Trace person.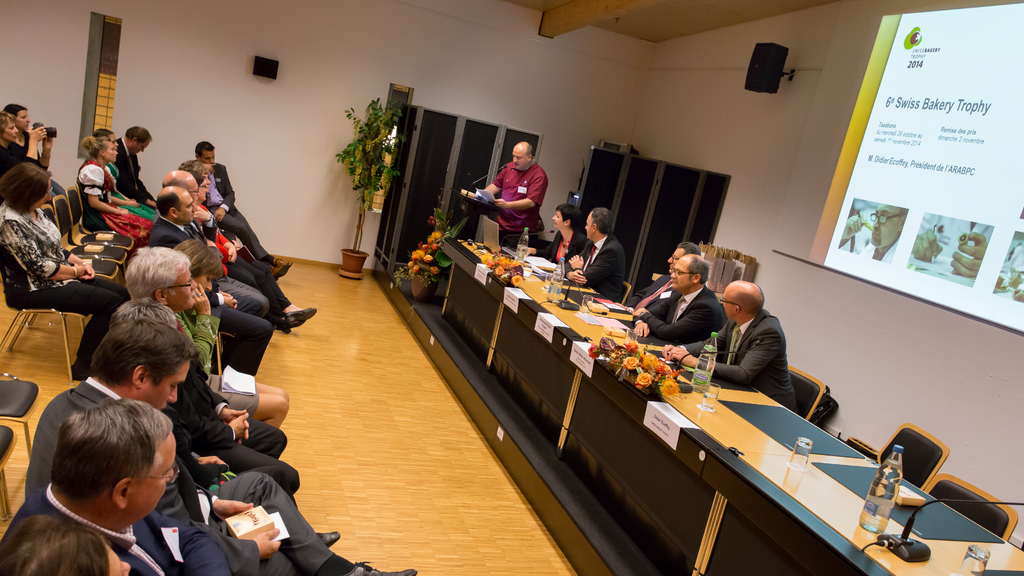
Traced to Rect(21, 321, 417, 575).
